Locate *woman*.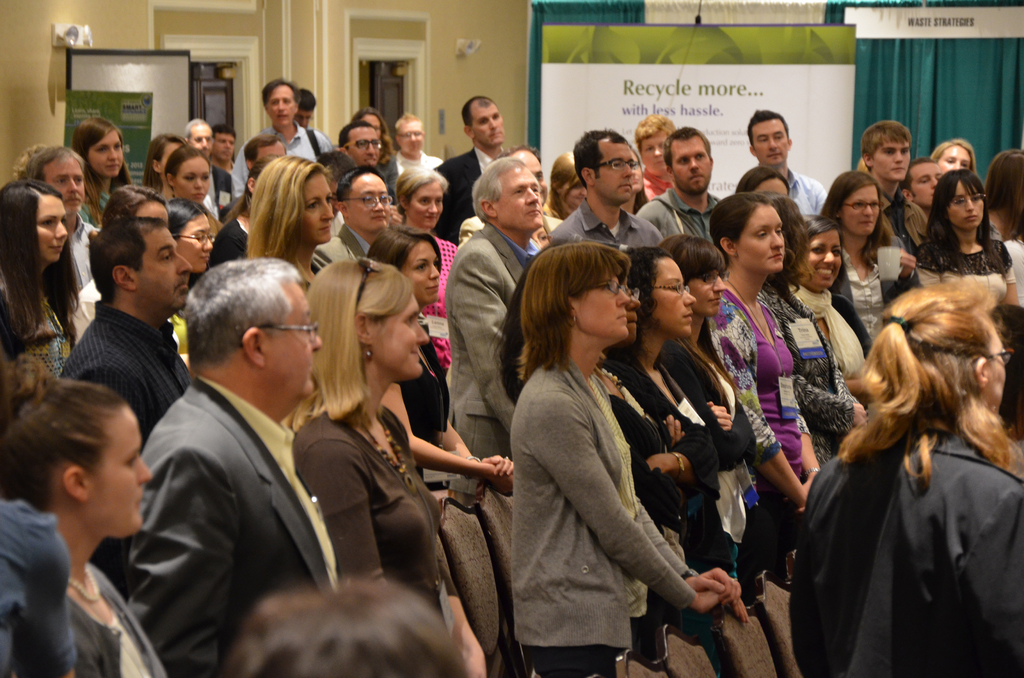
Bounding box: 935/134/980/172.
